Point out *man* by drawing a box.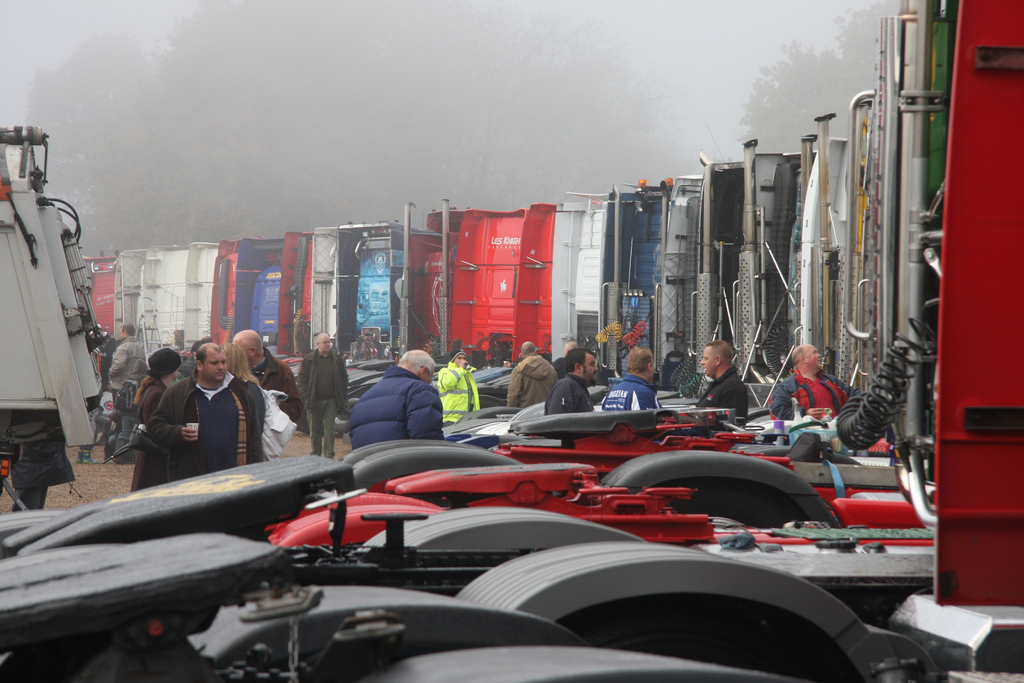
locate(102, 322, 147, 459).
